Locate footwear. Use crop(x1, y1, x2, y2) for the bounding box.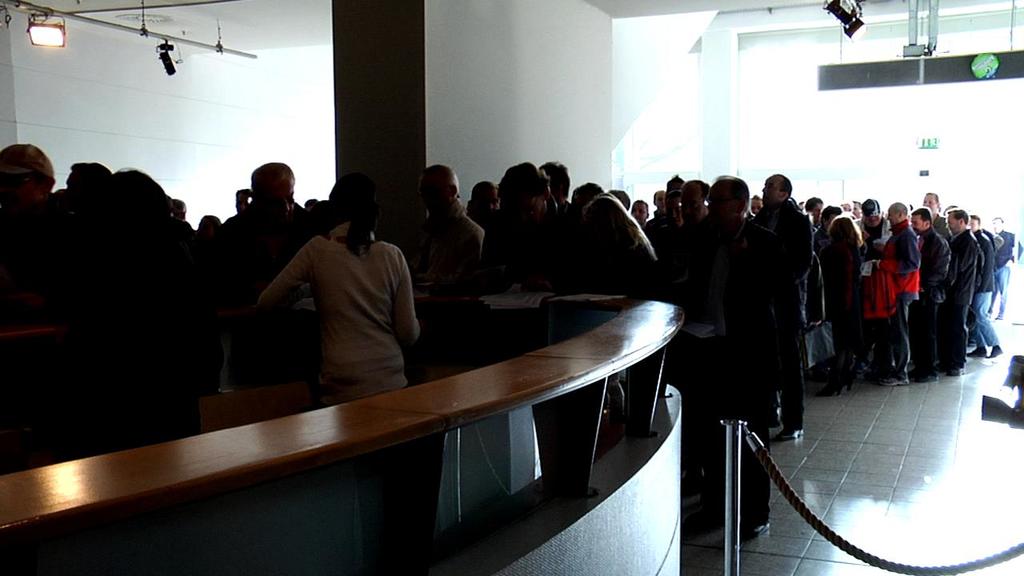
crop(908, 363, 933, 383).
